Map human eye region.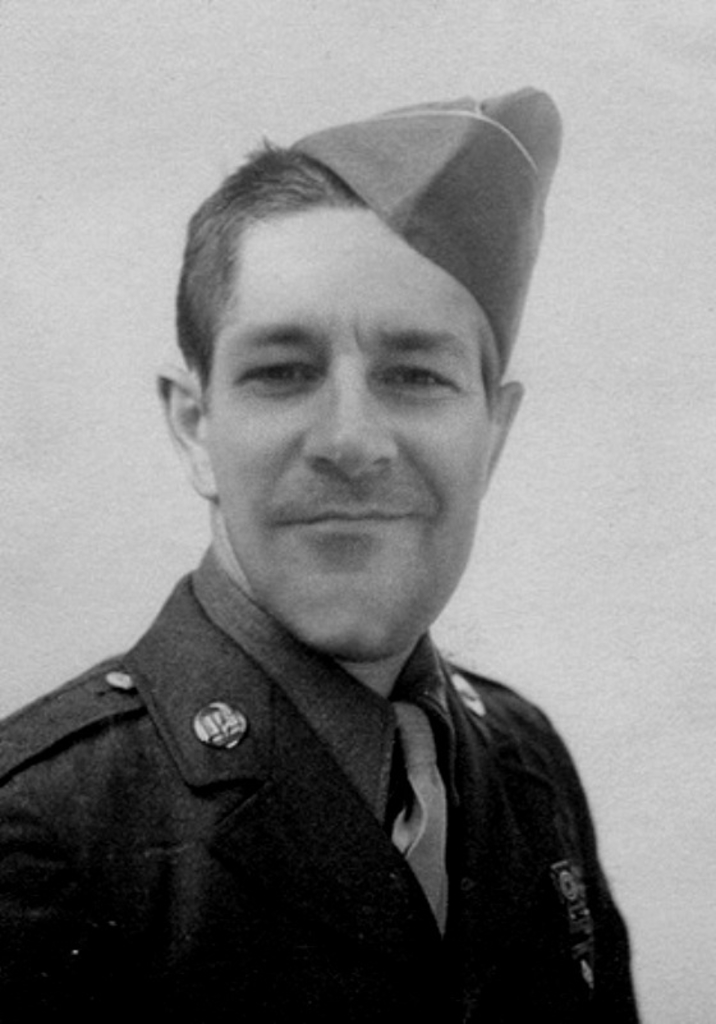
Mapped to crop(378, 344, 473, 413).
